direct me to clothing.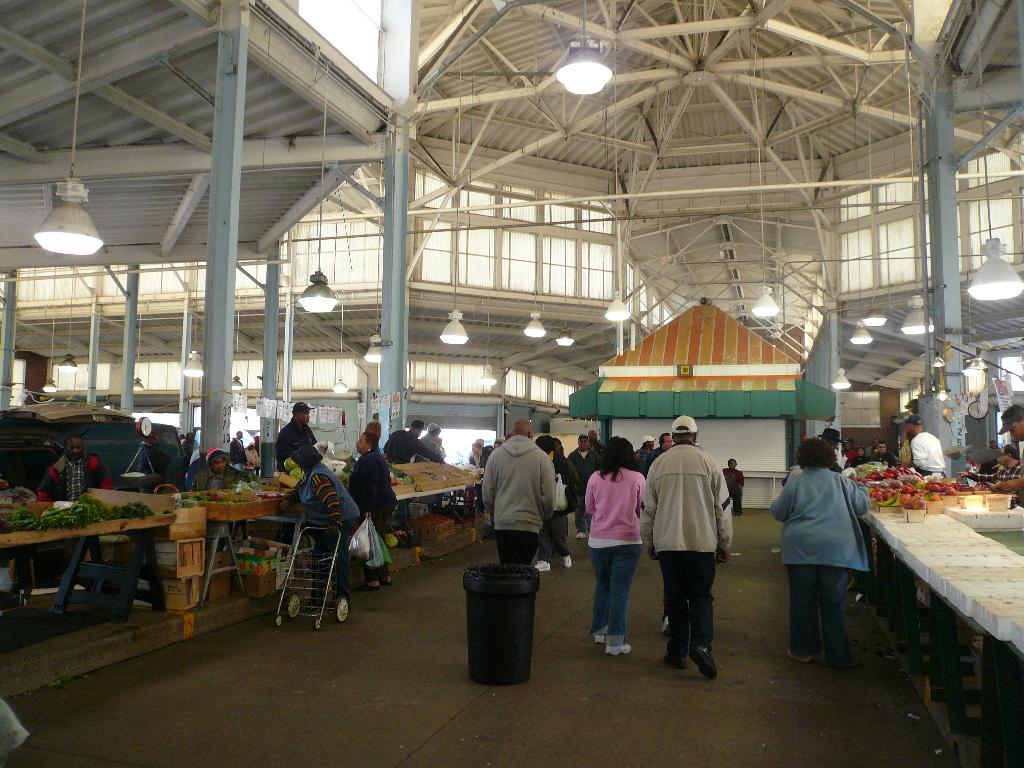
Direction: box(227, 440, 244, 467).
